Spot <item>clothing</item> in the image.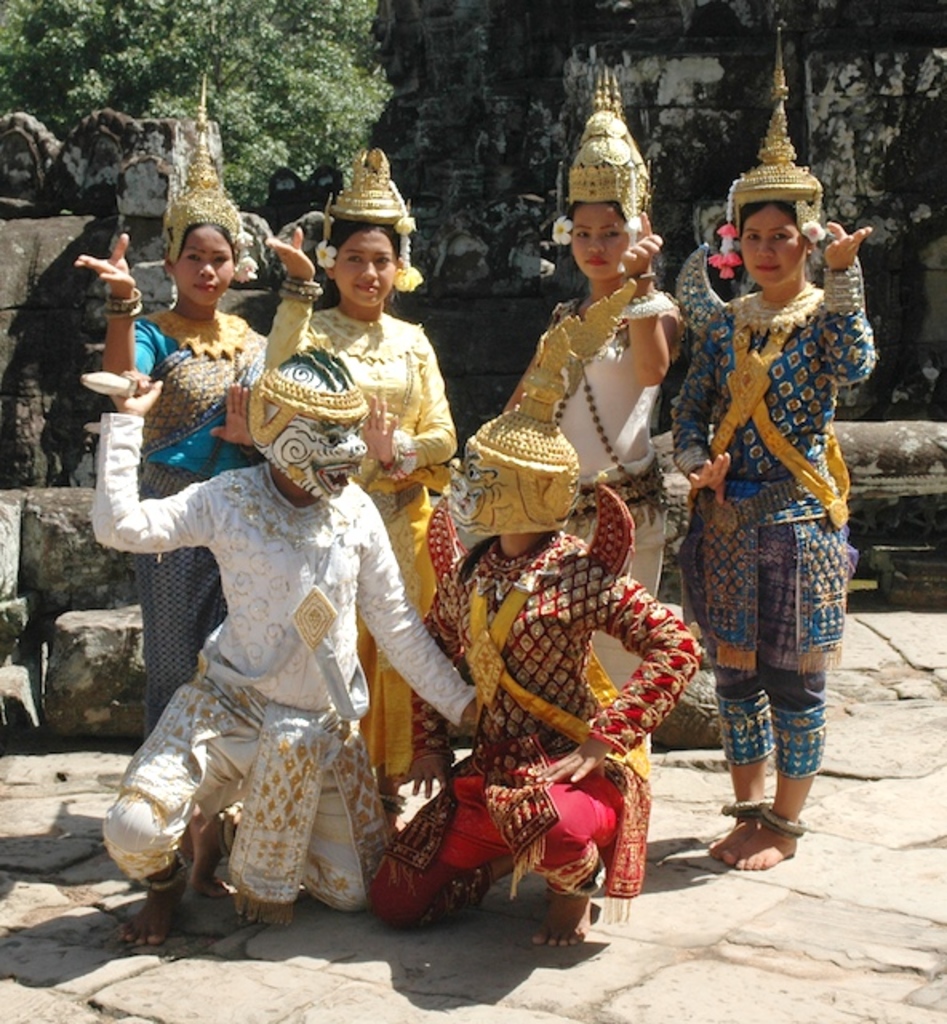
<item>clothing</item> found at x1=520, y1=272, x2=669, y2=774.
